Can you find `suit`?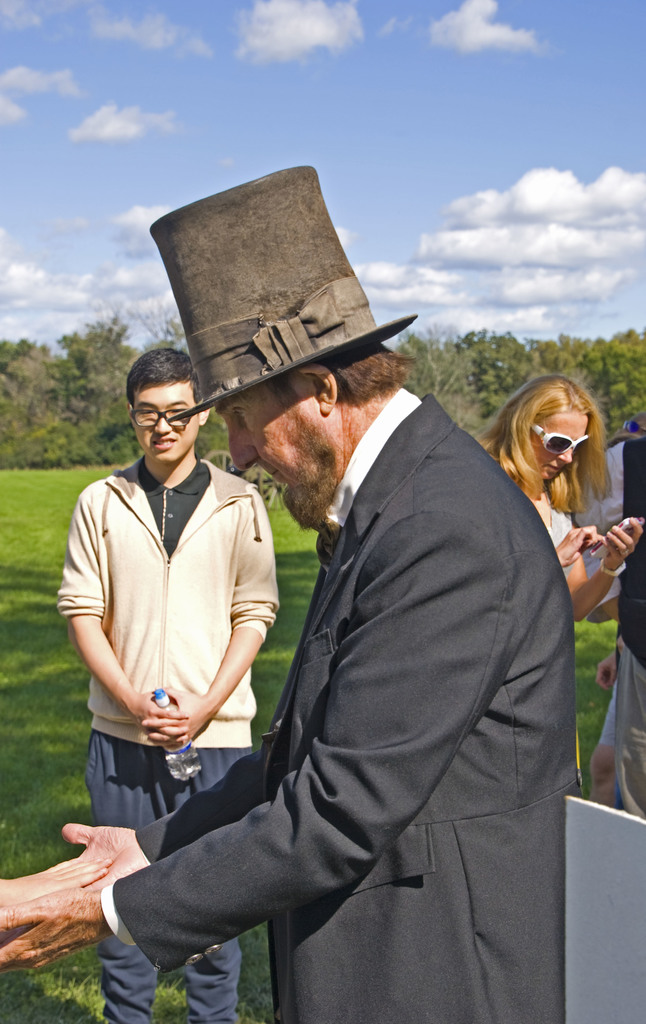
Yes, bounding box: [x1=228, y1=304, x2=581, y2=998].
